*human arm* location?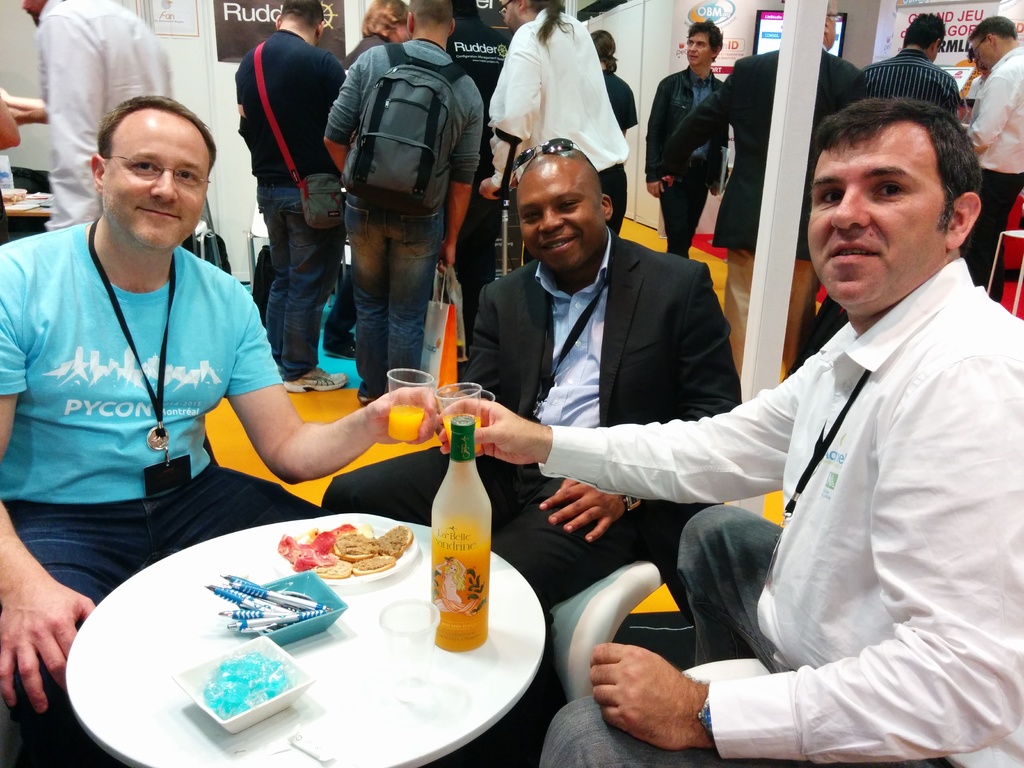
box=[198, 372, 415, 506]
